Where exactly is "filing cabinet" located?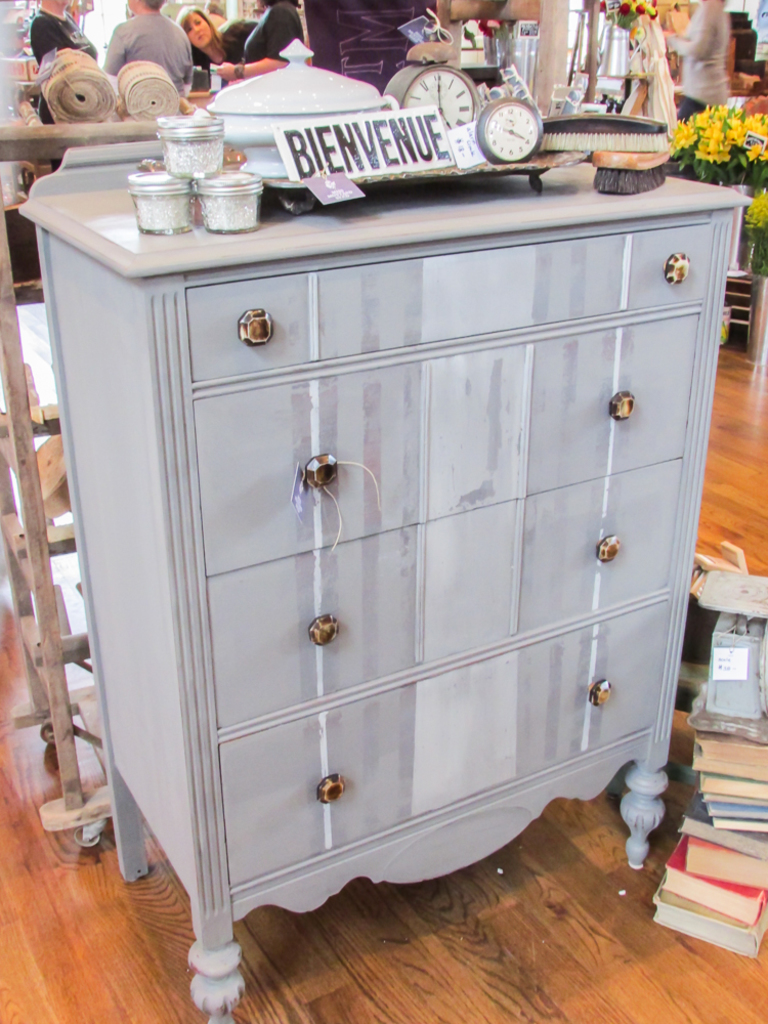
Its bounding box is crop(34, 128, 760, 1011).
